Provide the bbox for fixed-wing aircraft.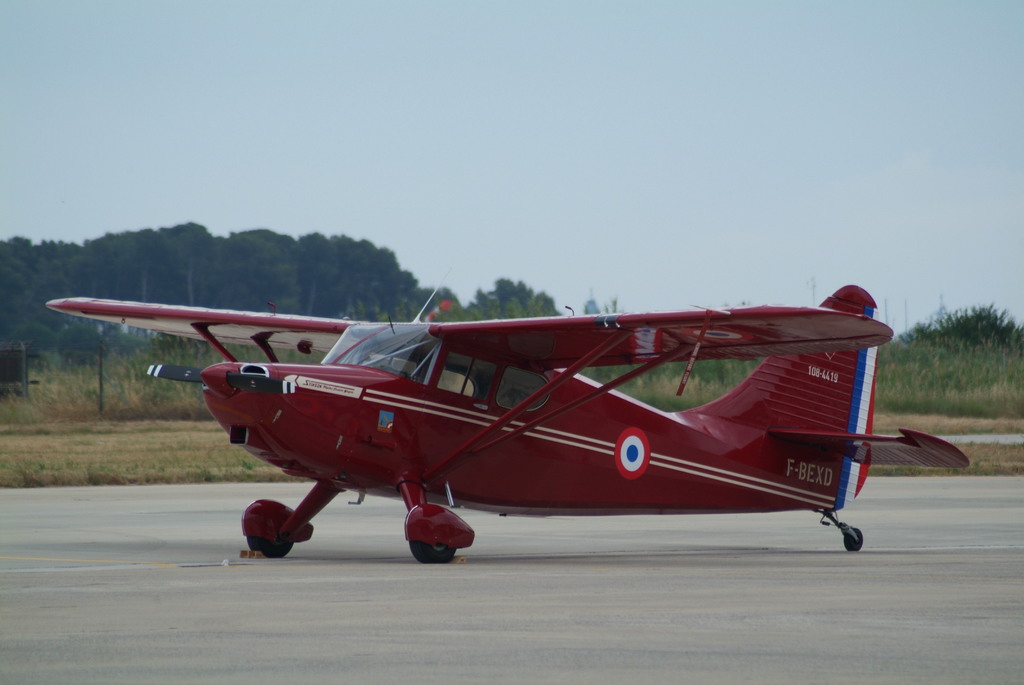
l=48, t=268, r=973, b=561.
